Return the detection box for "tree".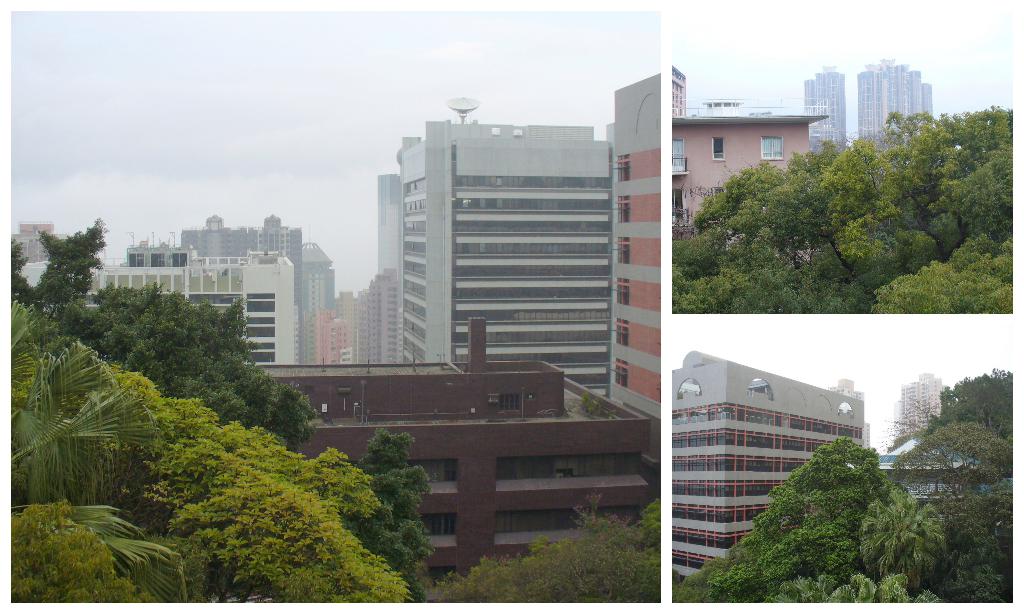
25/214/97/329.
